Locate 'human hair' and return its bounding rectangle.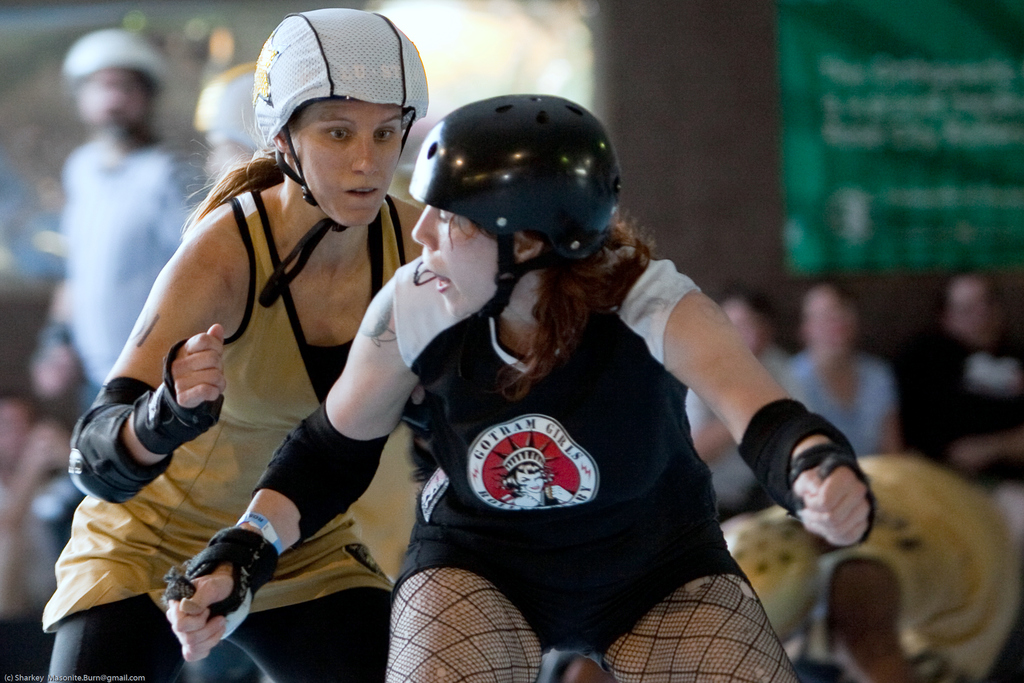
<region>177, 92, 364, 245</region>.
